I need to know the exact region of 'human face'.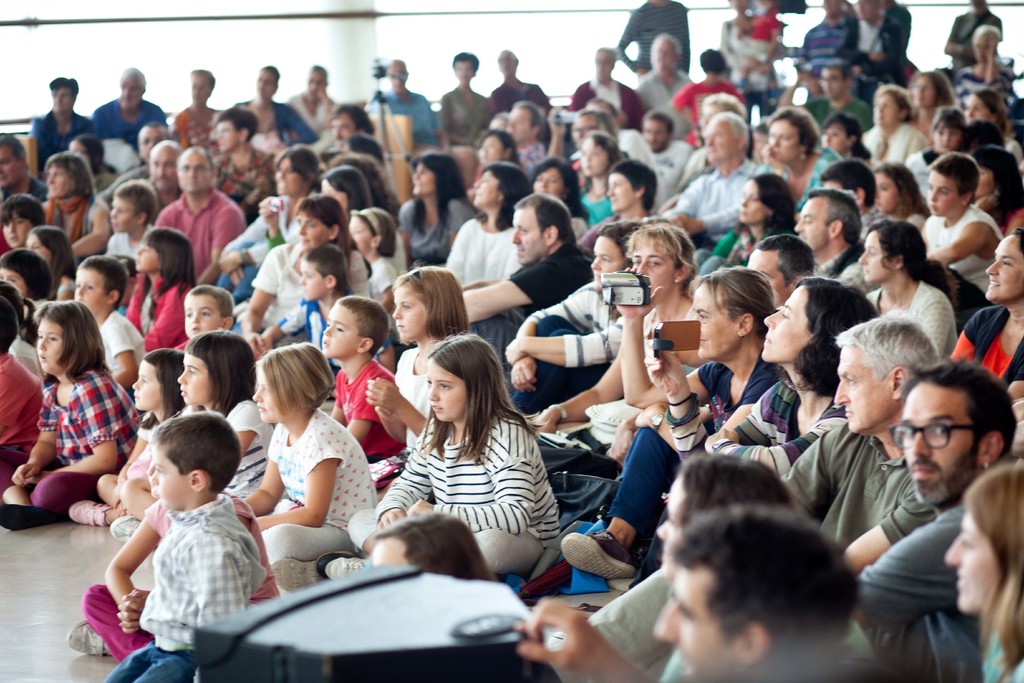
Region: Rect(945, 504, 1000, 616).
